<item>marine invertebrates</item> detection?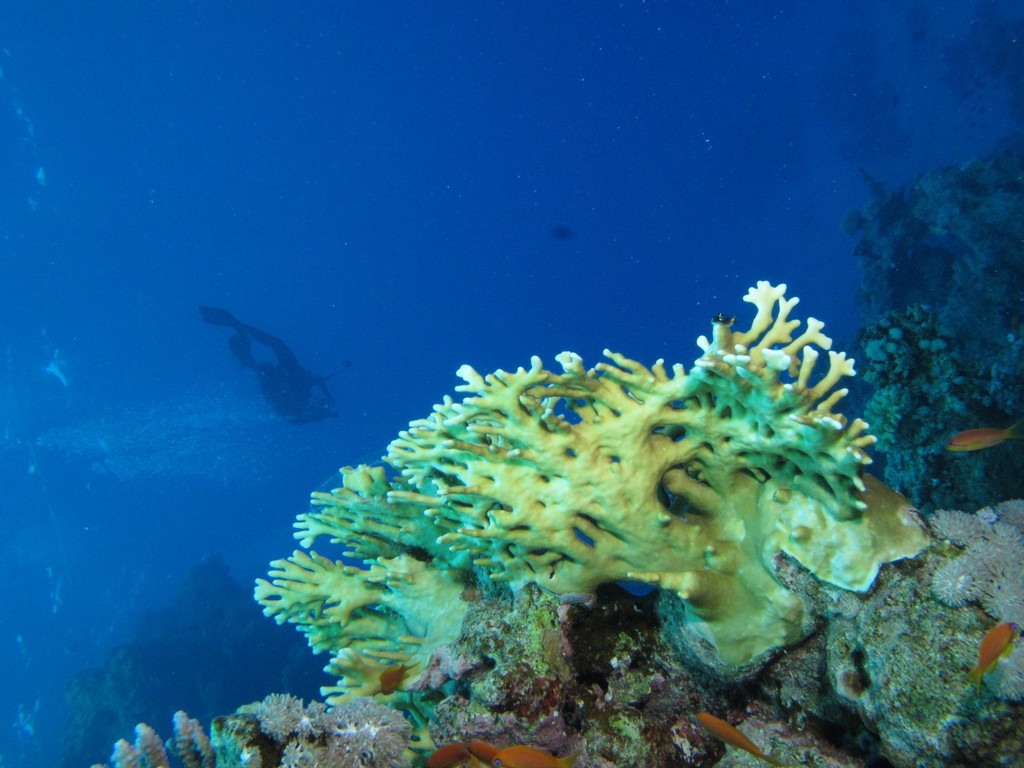
box=[230, 699, 257, 720]
